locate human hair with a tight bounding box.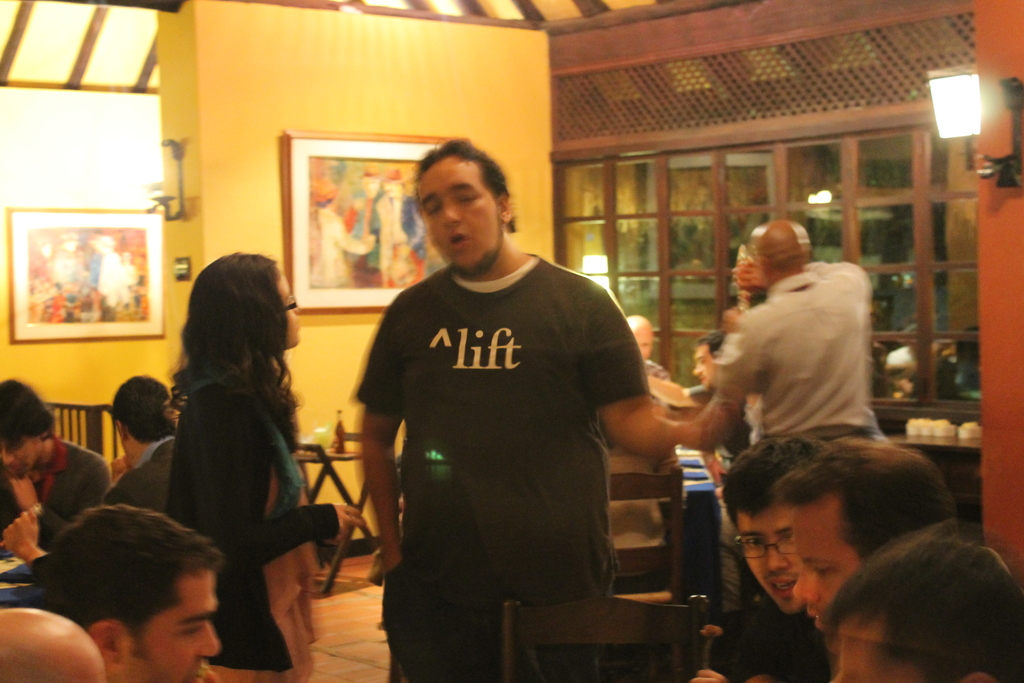
crop(692, 328, 726, 361).
